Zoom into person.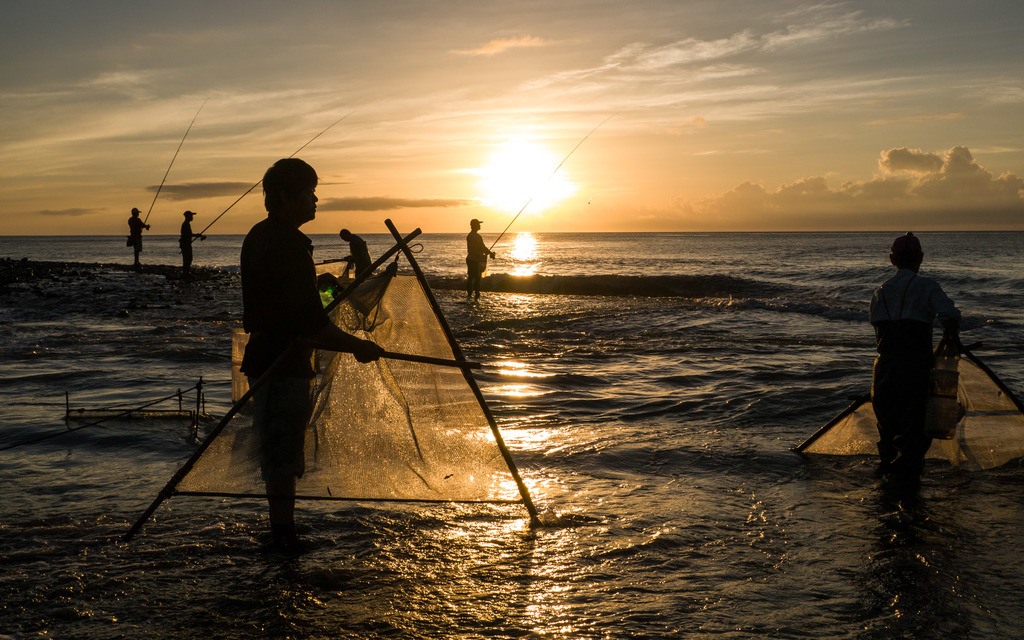
Zoom target: locate(125, 204, 149, 269).
